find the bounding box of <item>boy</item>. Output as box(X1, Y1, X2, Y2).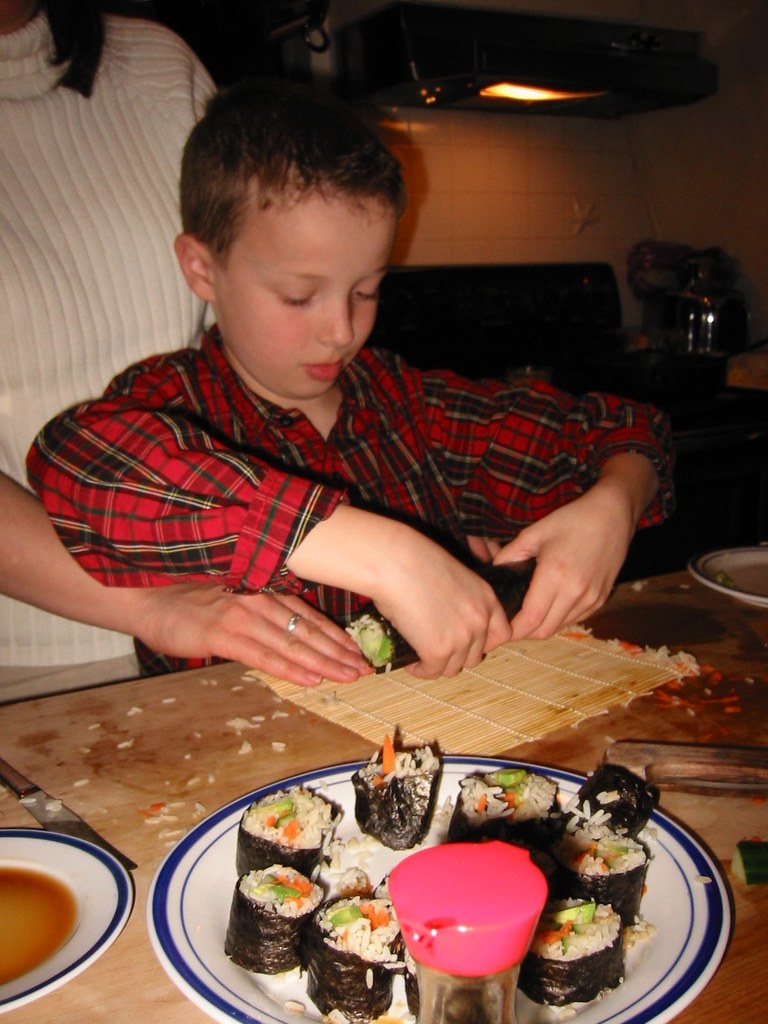
box(22, 87, 676, 680).
